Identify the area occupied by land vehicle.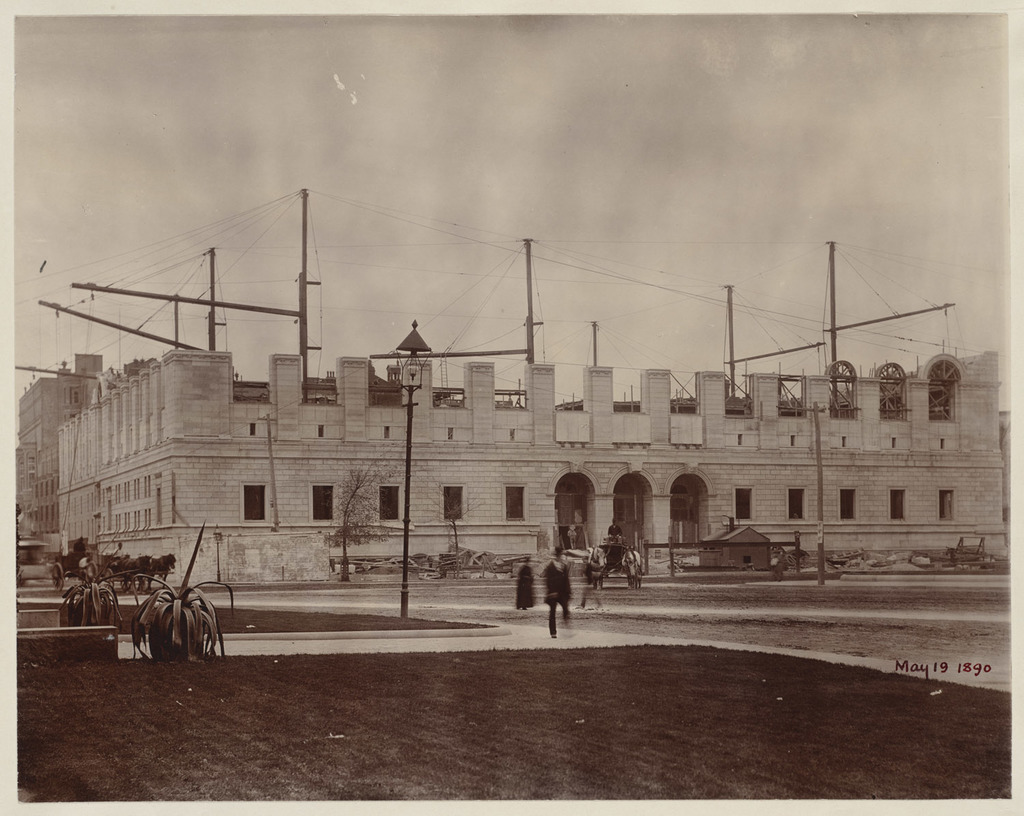
Area: <region>52, 550, 174, 594</region>.
